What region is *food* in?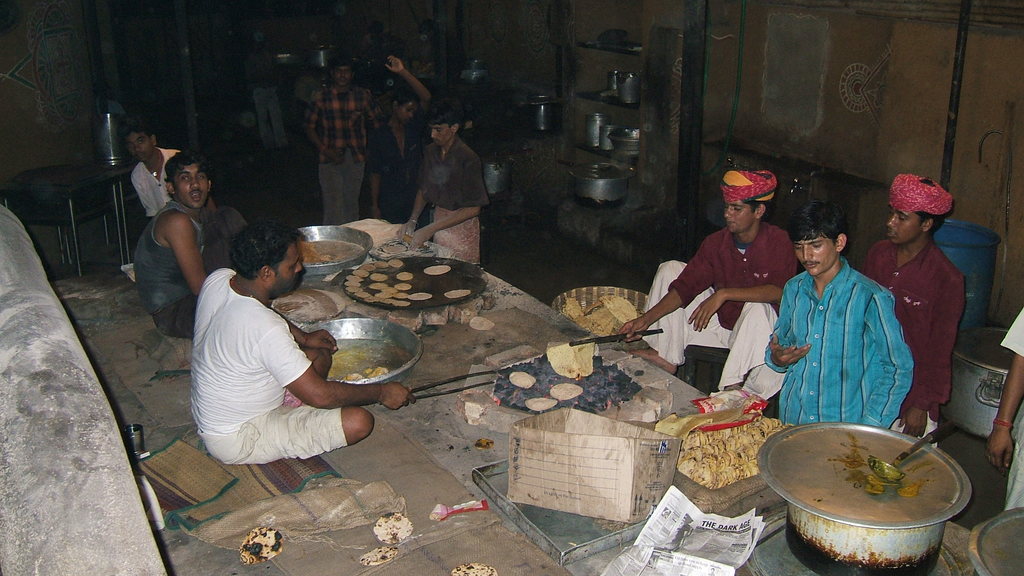
rect(341, 372, 364, 380).
